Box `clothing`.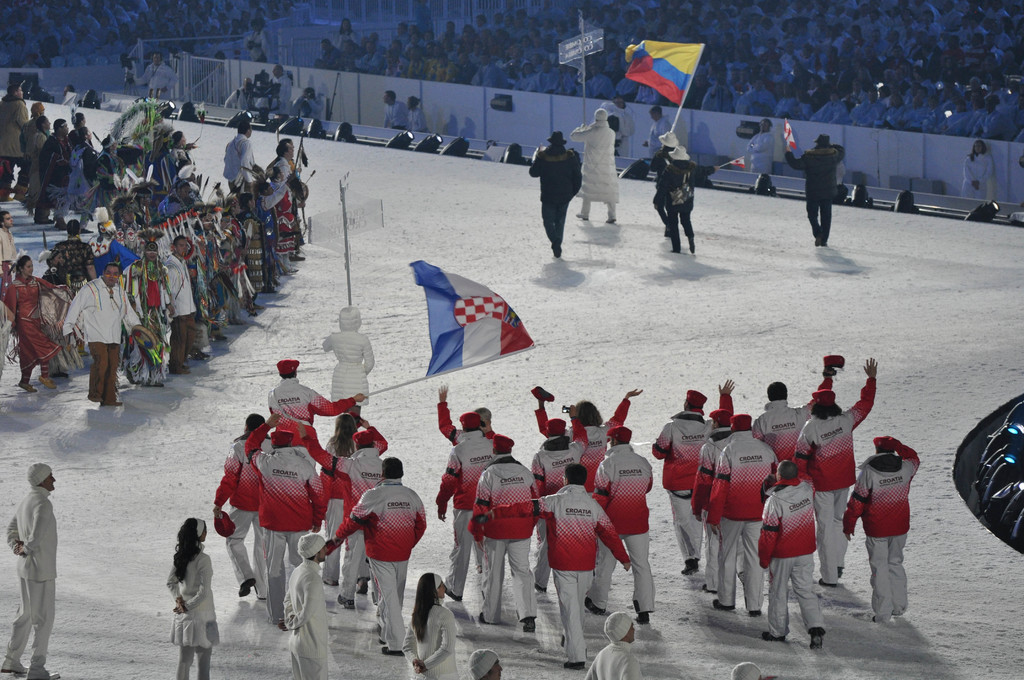
{"left": 247, "top": 31, "right": 272, "bottom": 67}.
